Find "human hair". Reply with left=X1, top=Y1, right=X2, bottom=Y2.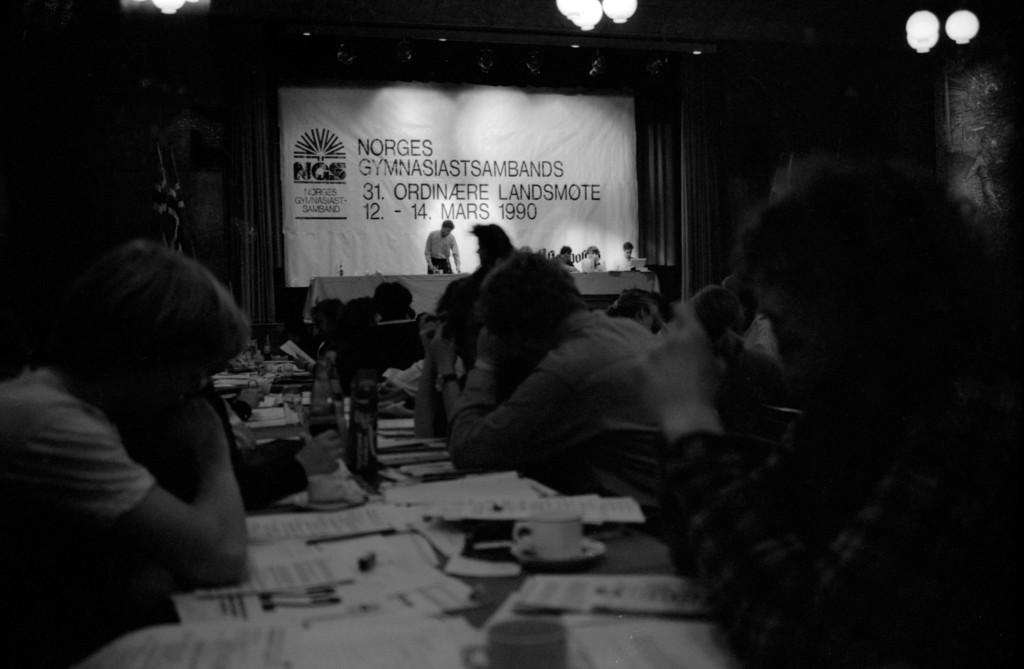
left=625, top=244, right=637, bottom=250.
